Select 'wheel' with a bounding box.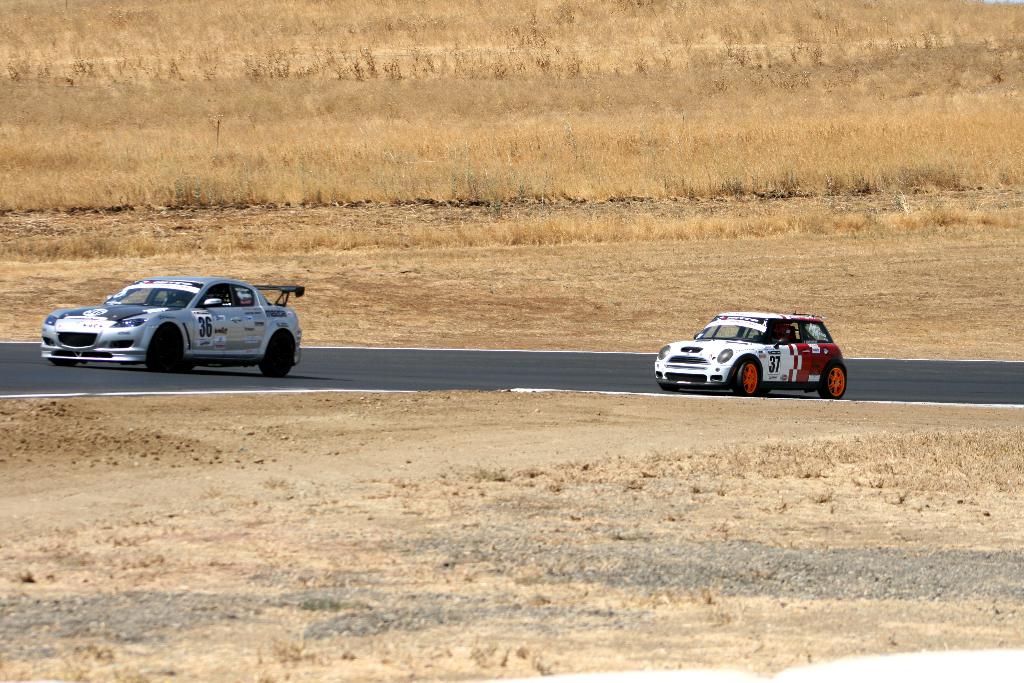
l=659, t=383, r=685, b=391.
